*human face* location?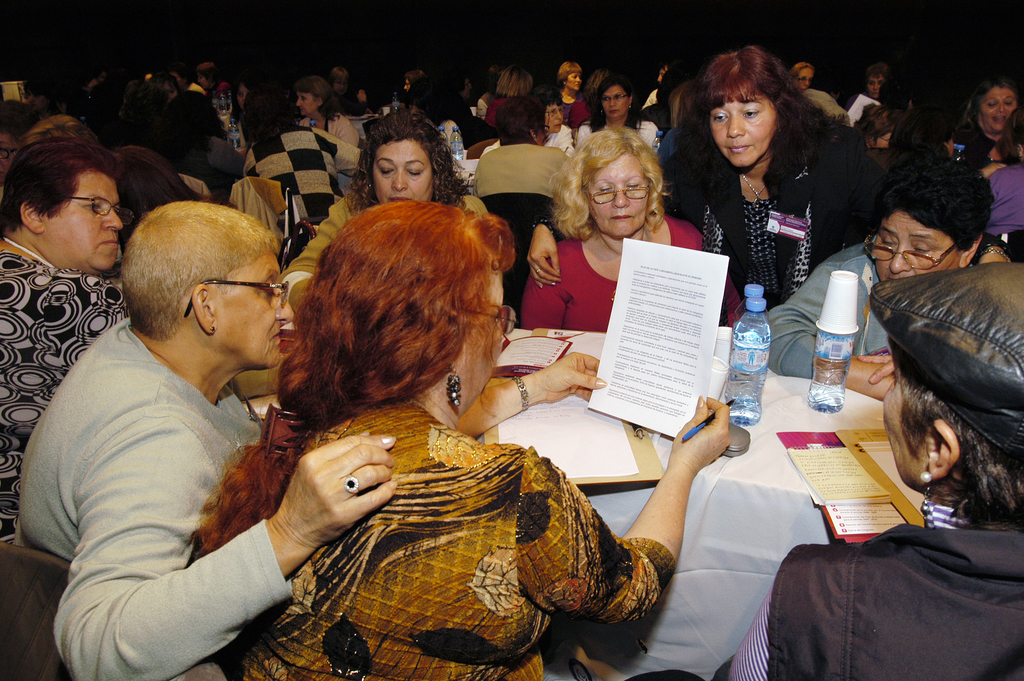
x1=795, y1=70, x2=810, y2=88
